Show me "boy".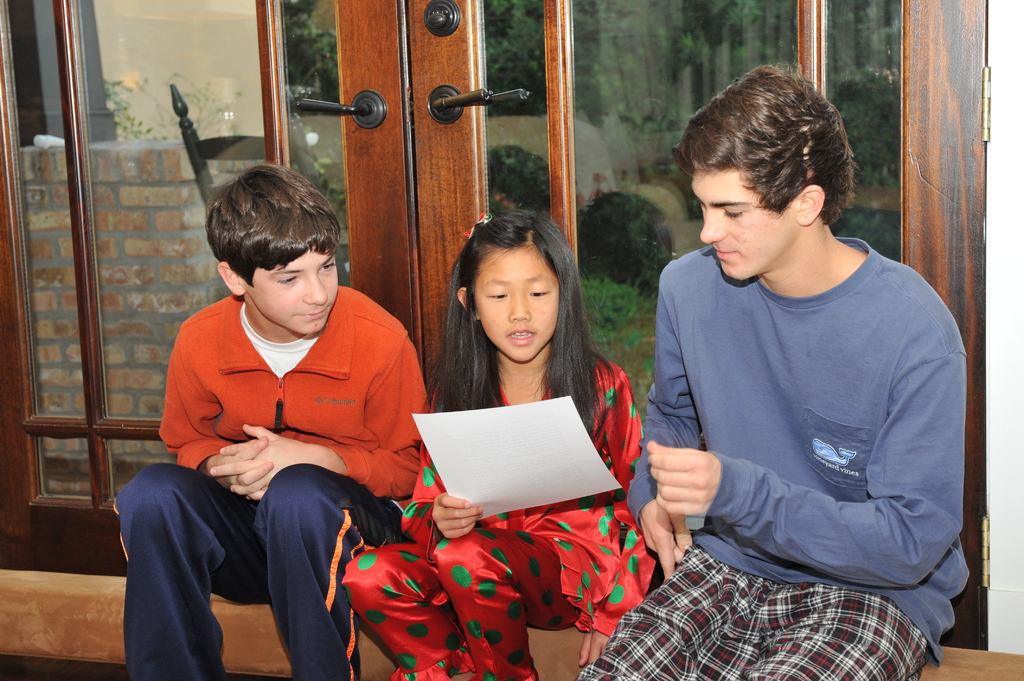
"boy" is here: region(547, 61, 973, 680).
